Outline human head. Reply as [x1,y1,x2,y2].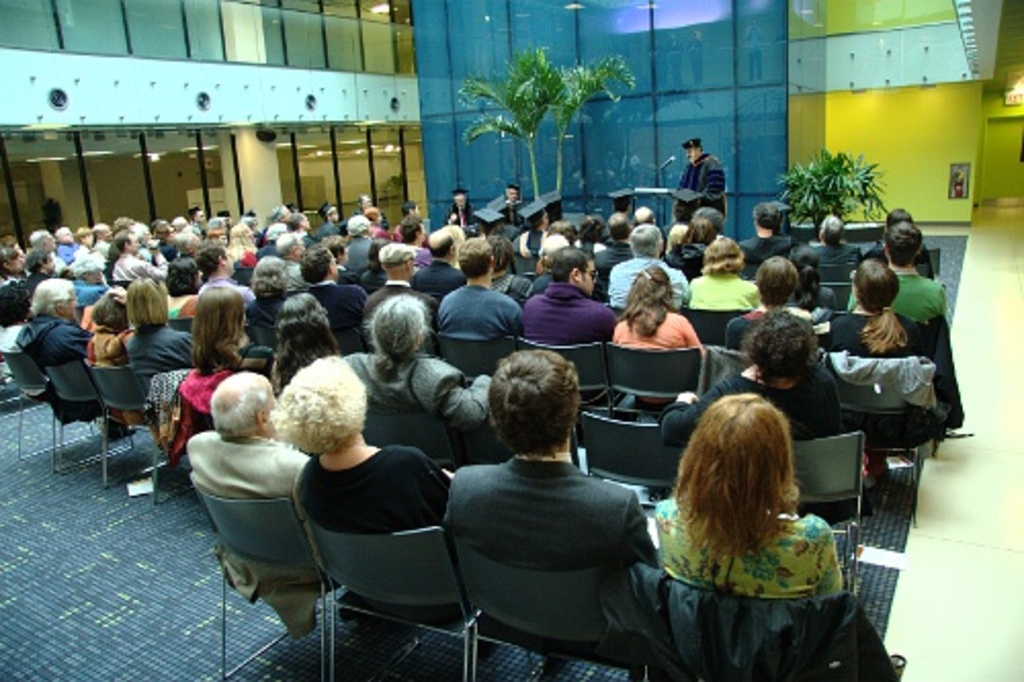
[281,293,332,346].
